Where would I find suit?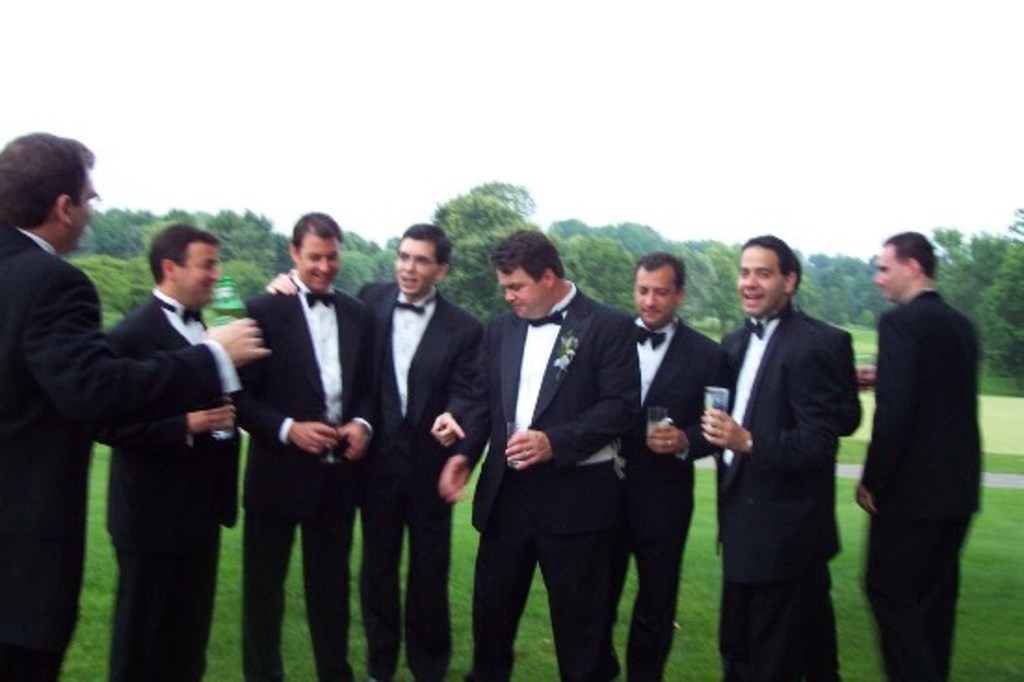
At bbox=[450, 279, 641, 680].
